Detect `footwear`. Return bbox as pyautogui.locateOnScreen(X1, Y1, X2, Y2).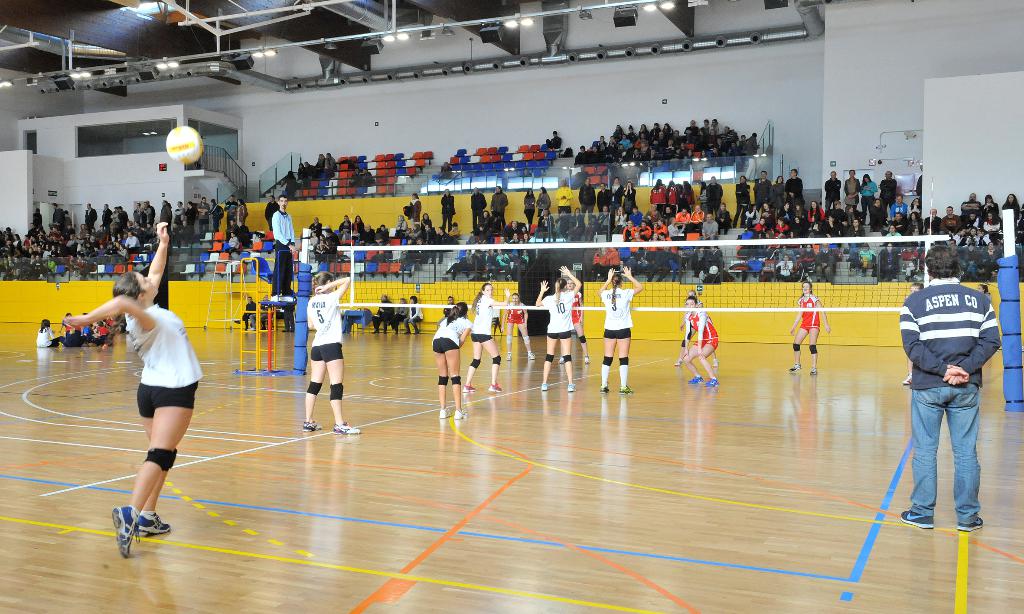
pyautogui.locateOnScreen(459, 376, 473, 391).
